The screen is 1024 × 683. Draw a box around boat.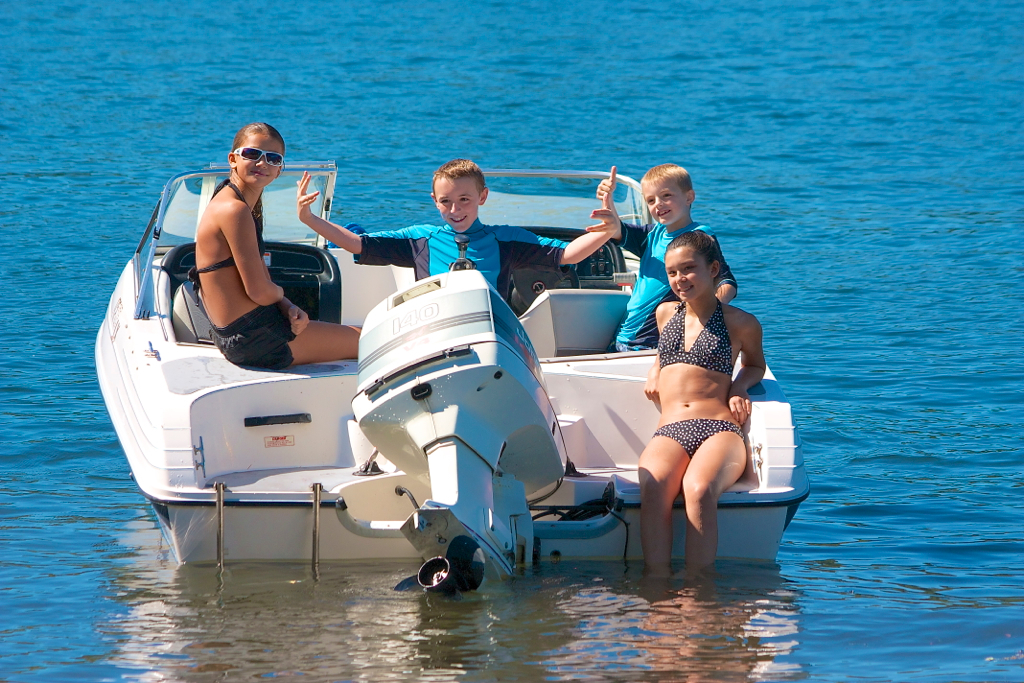
107/140/835/589.
